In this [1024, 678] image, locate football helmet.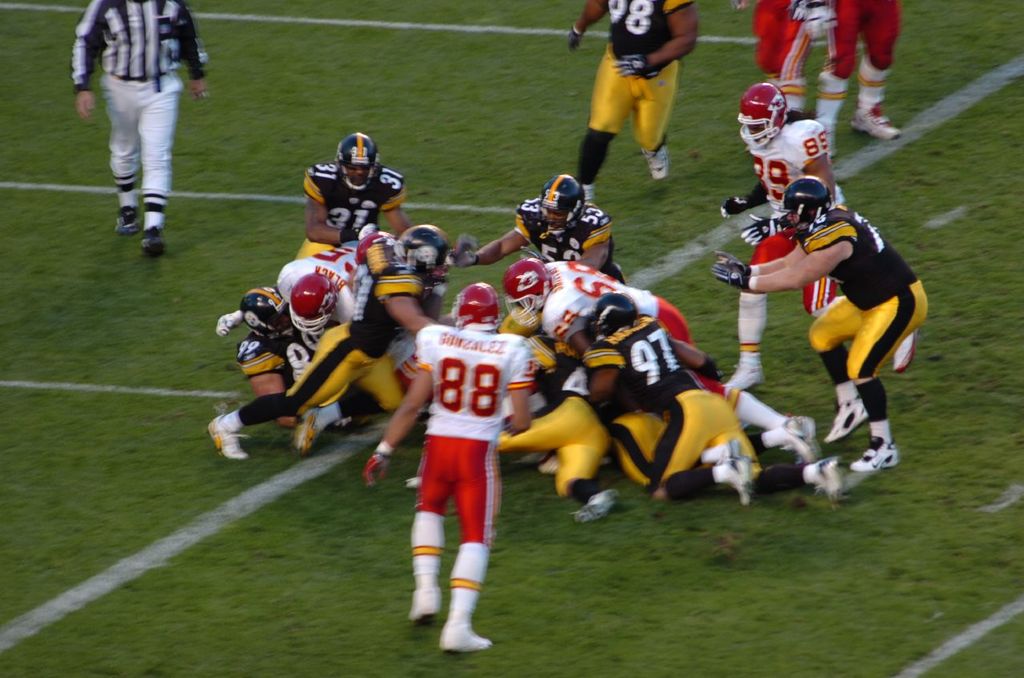
Bounding box: <region>245, 282, 295, 330</region>.
